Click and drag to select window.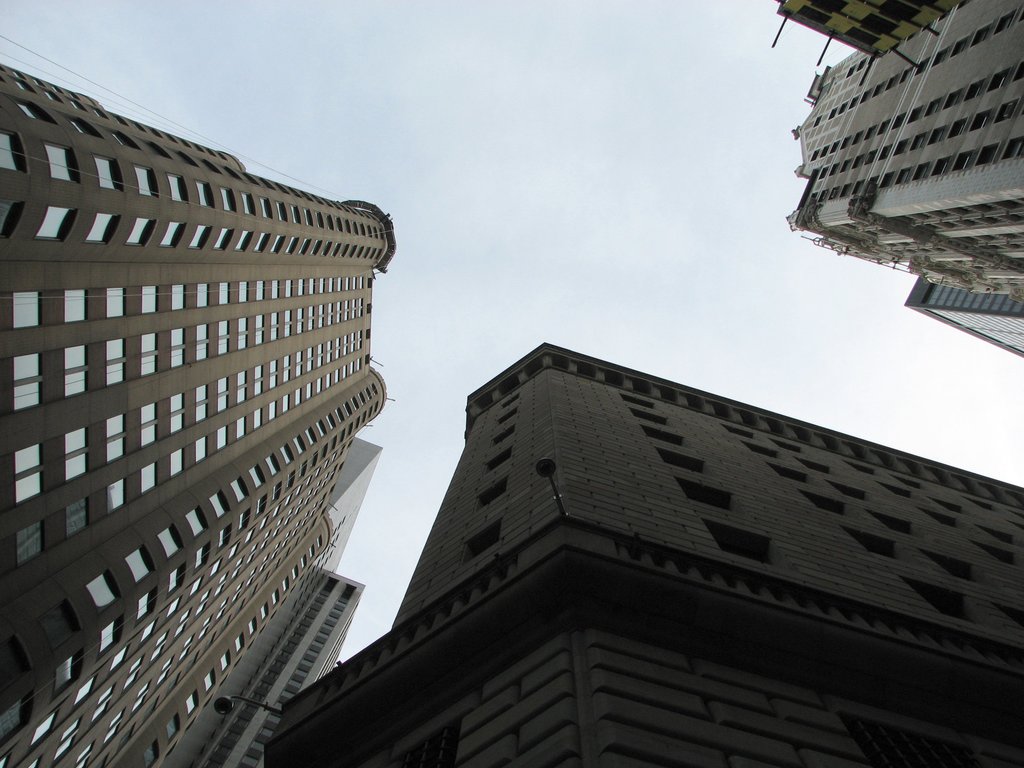
Selection: rect(280, 356, 291, 385).
